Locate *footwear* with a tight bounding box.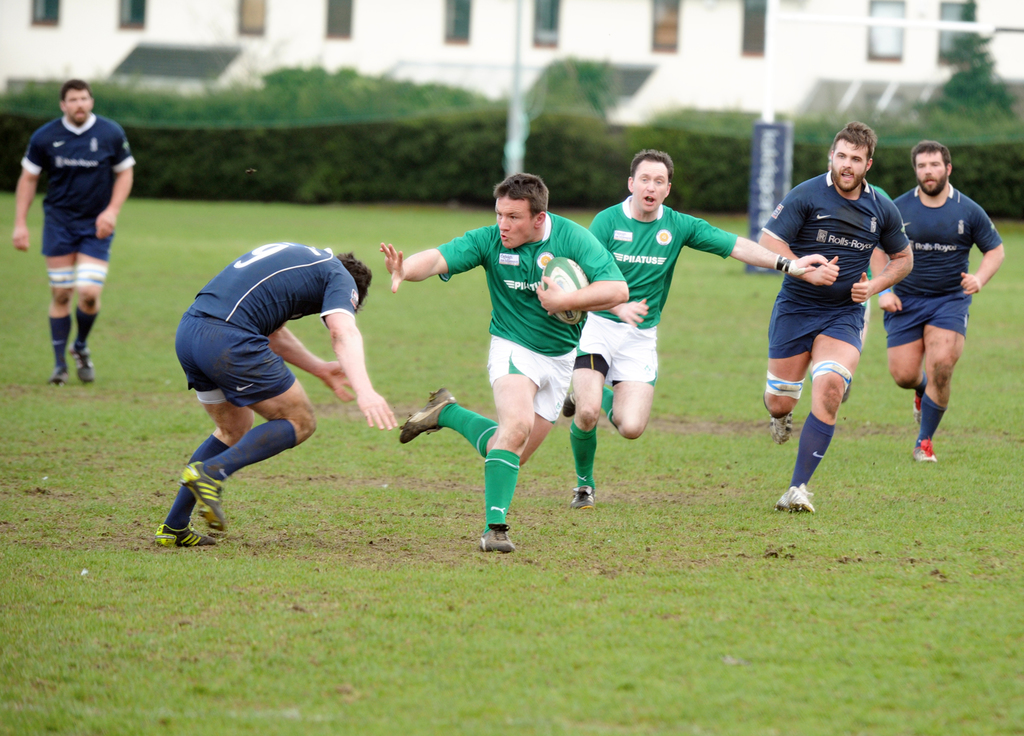
{"x1": 152, "y1": 520, "x2": 209, "y2": 542}.
